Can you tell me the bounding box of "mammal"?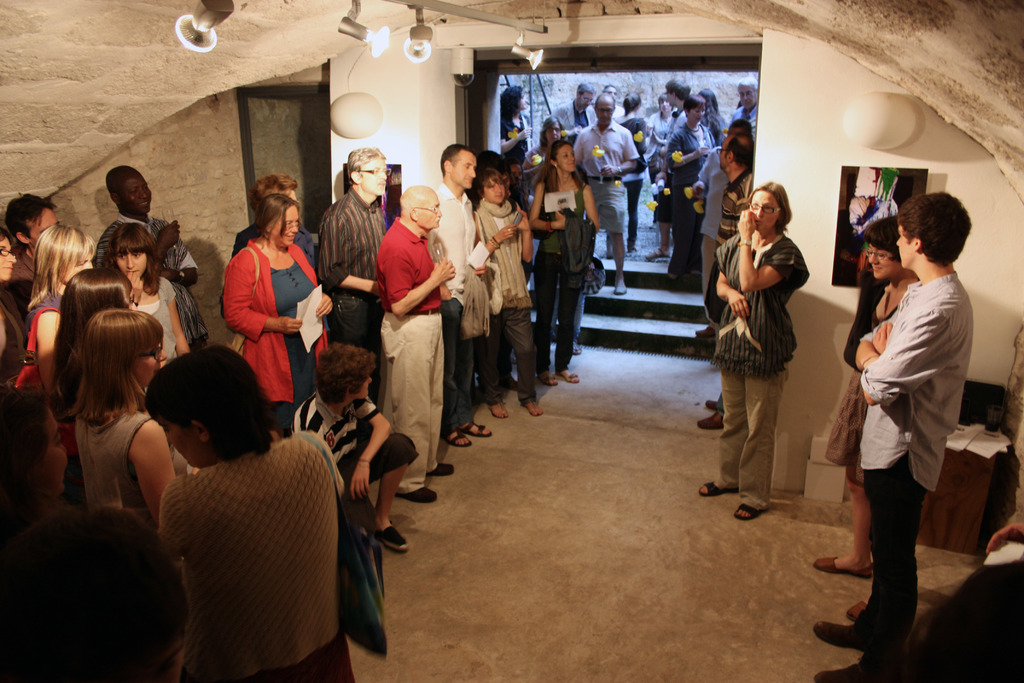
214 169 320 317.
